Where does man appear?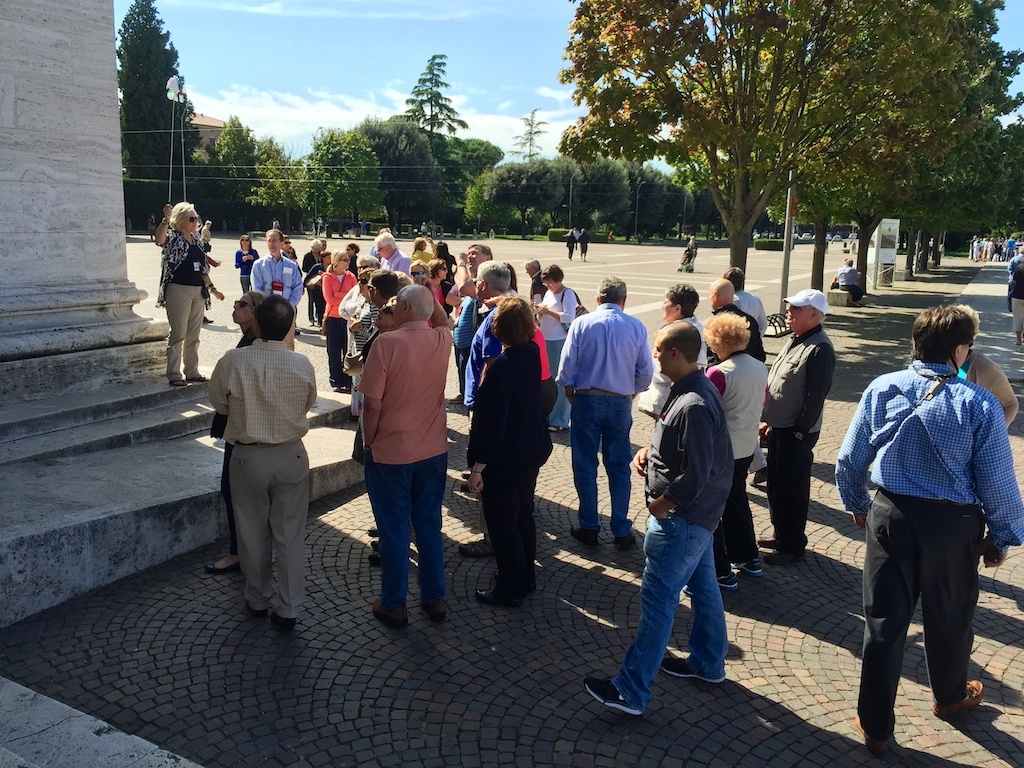
Appears at (left=530, top=260, right=544, bottom=300).
